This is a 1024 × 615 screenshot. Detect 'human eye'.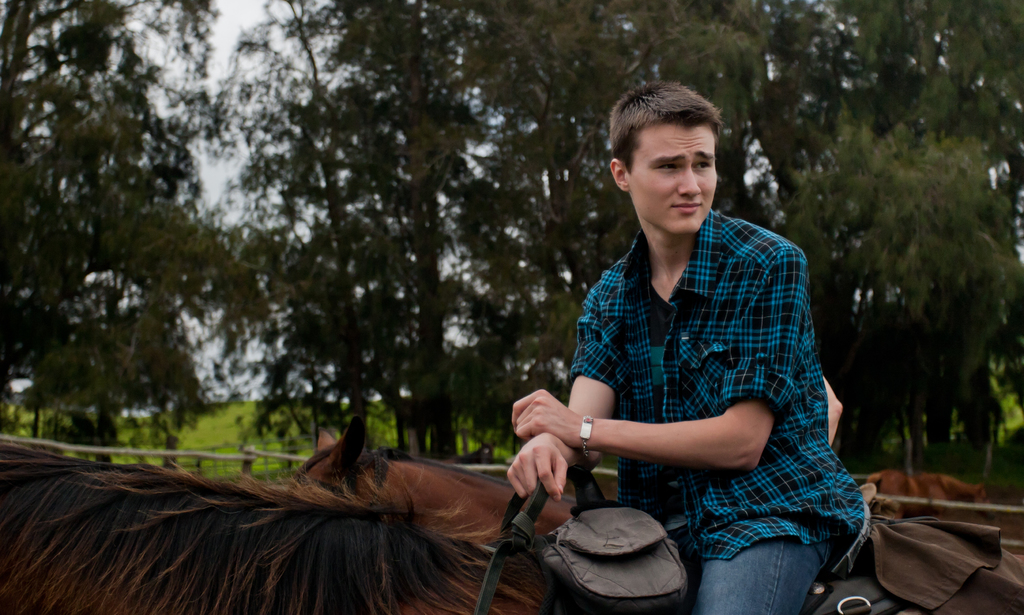
Rect(650, 161, 678, 173).
